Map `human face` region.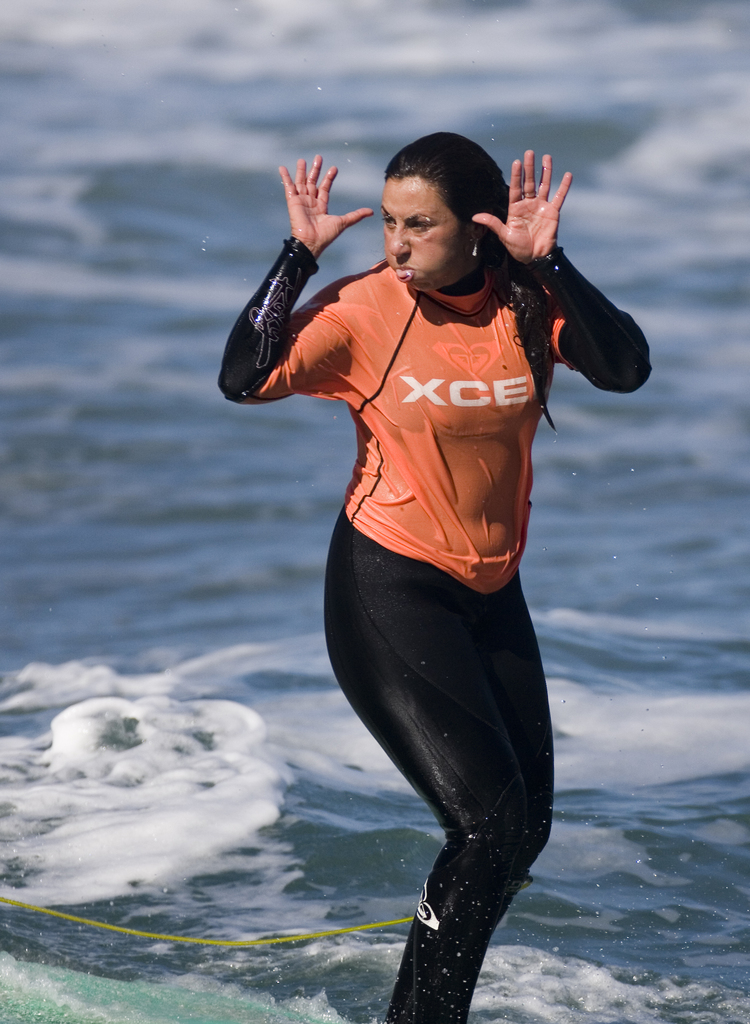
Mapped to 378 168 469 282.
